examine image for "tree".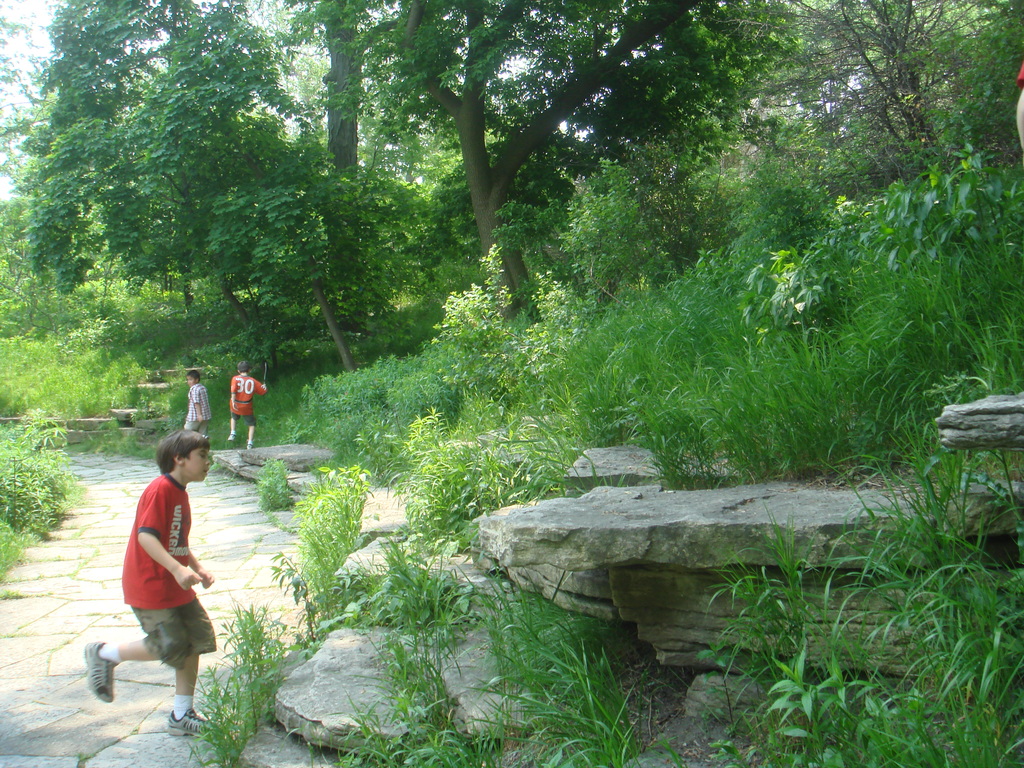
Examination result: 313, 0, 362, 328.
